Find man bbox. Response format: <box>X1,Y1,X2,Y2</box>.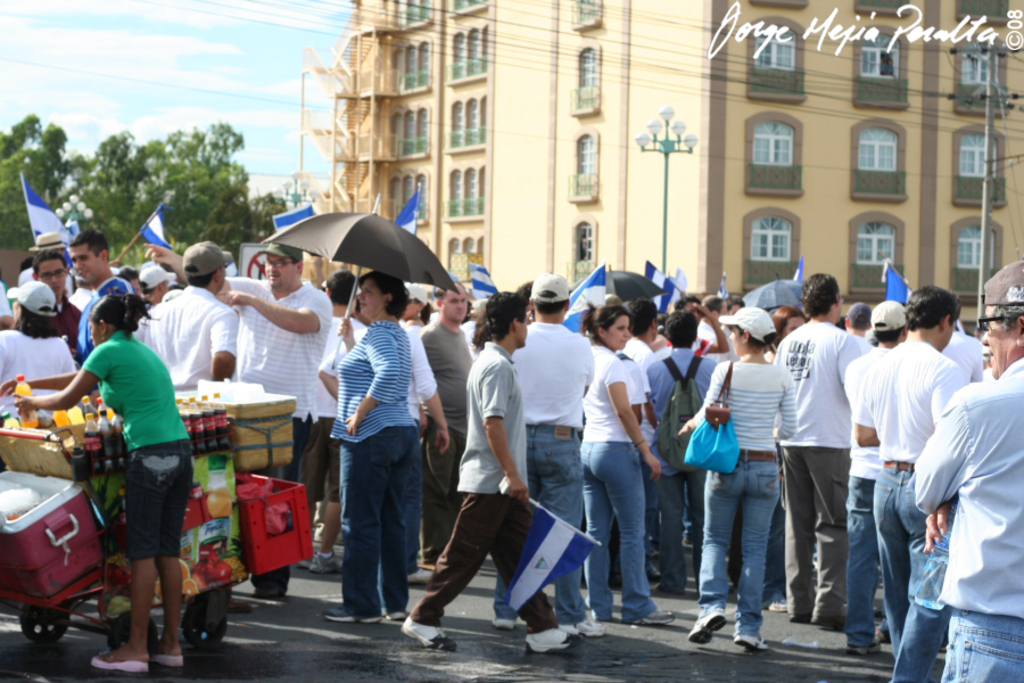
<box>843,297,912,648</box>.
